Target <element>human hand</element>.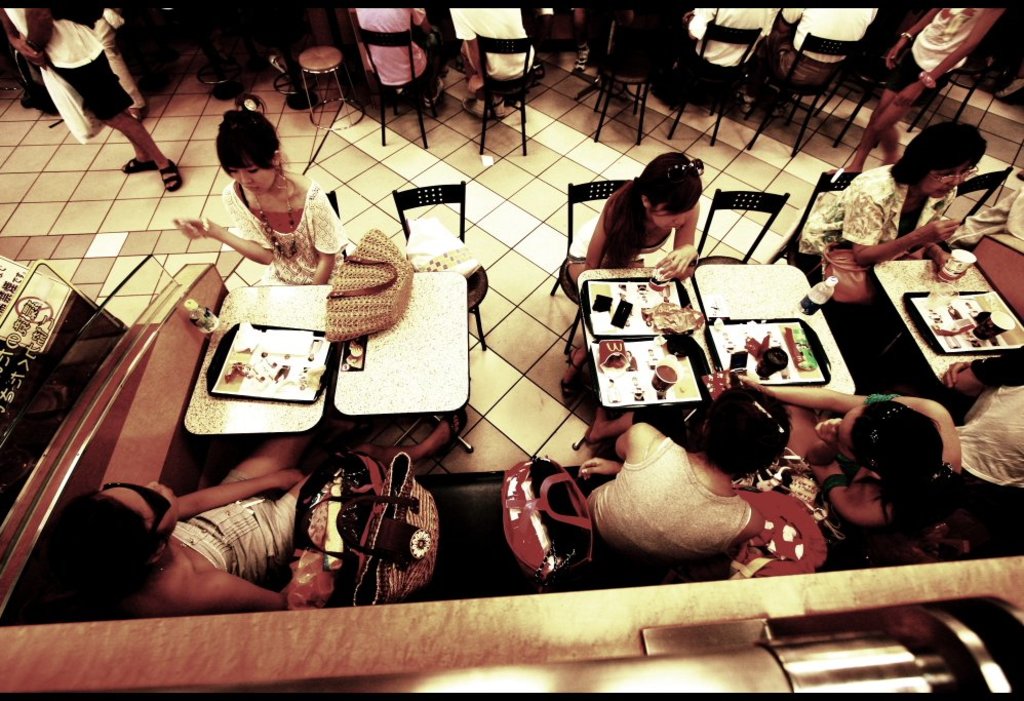
Target region: (x1=813, y1=416, x2=843, y2=447).
